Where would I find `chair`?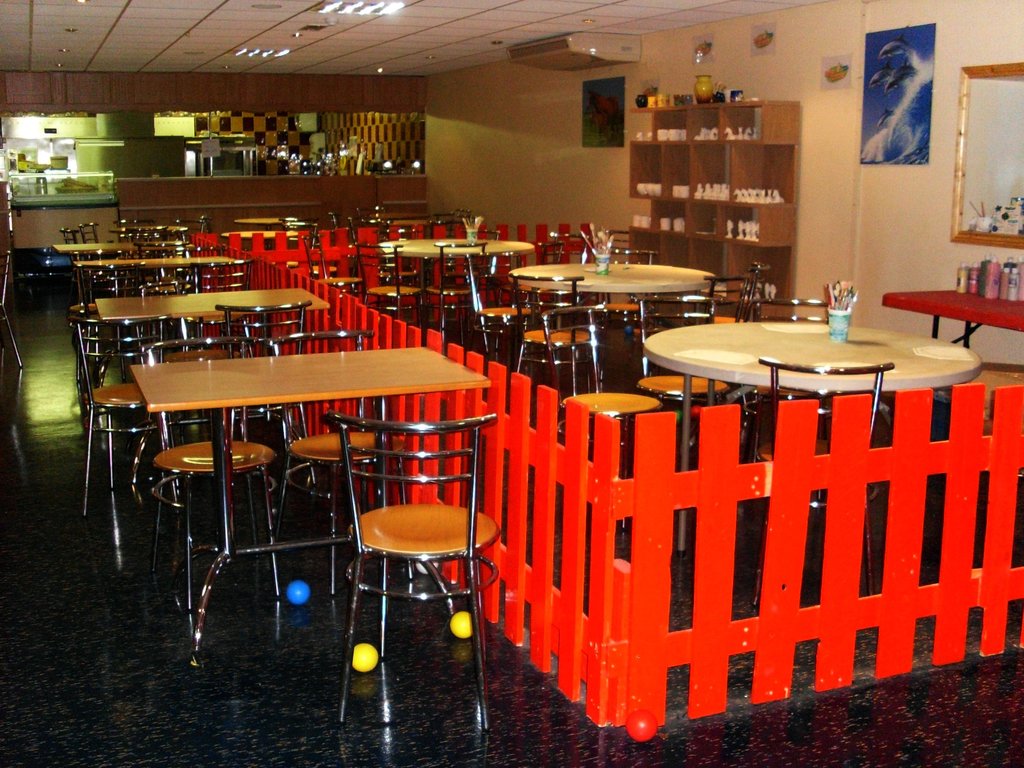
At <bbox>598, 244, 664, 382</bbox>.
